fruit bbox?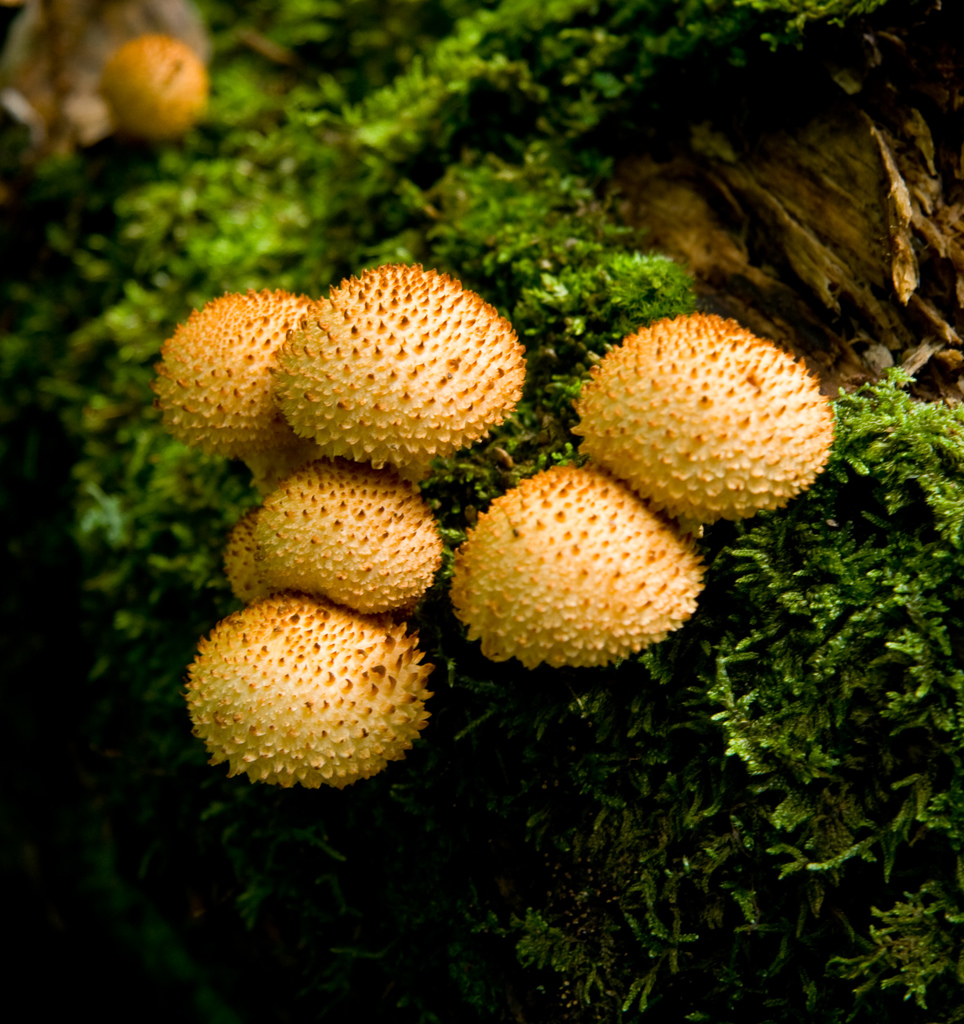
pyautogui.locateOnScreen(106, 33, 202, 141)
